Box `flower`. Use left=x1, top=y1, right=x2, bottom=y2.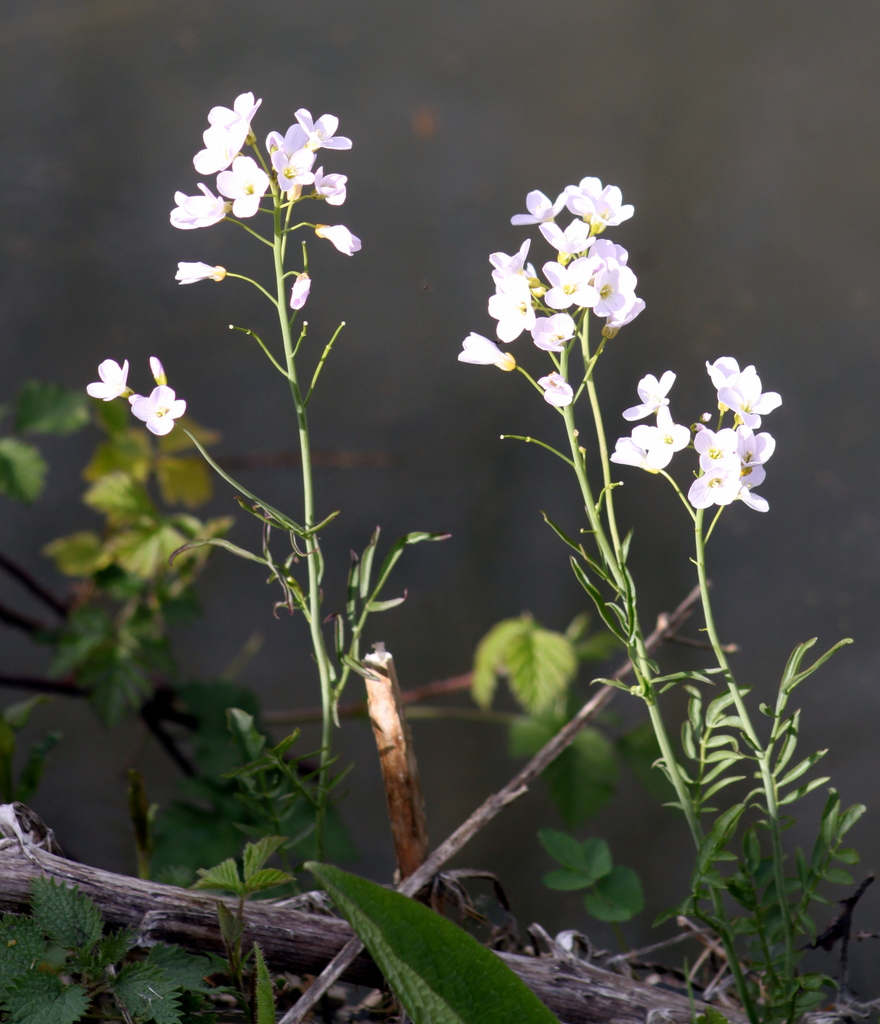
left=607, top=431, right=657, bottom=474.
